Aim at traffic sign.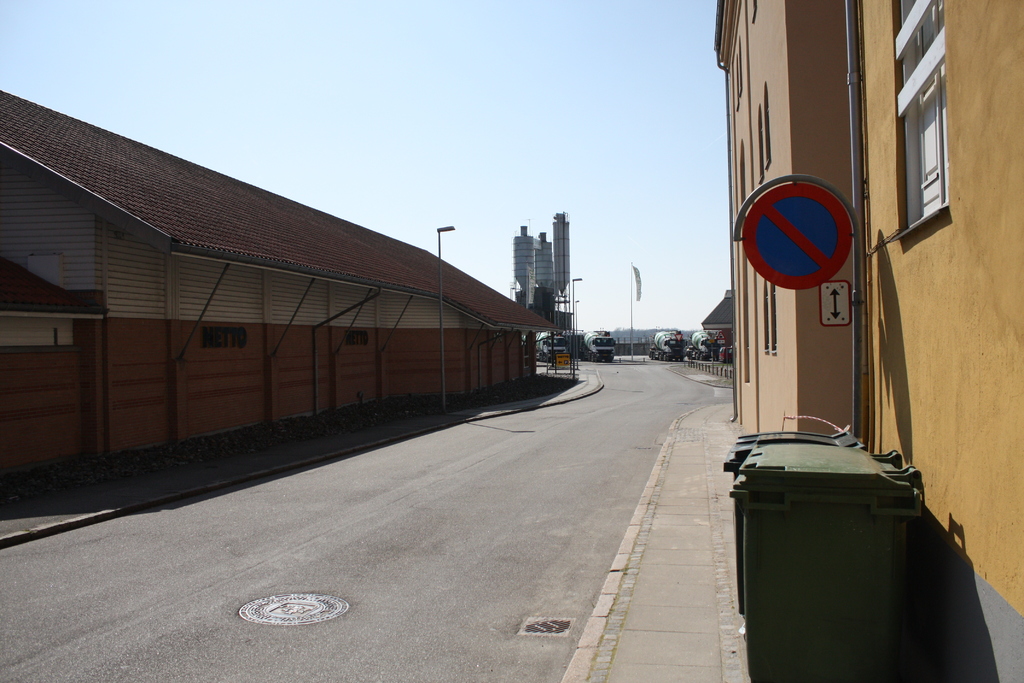
Aimed at region(741, 178, 856, 293).
